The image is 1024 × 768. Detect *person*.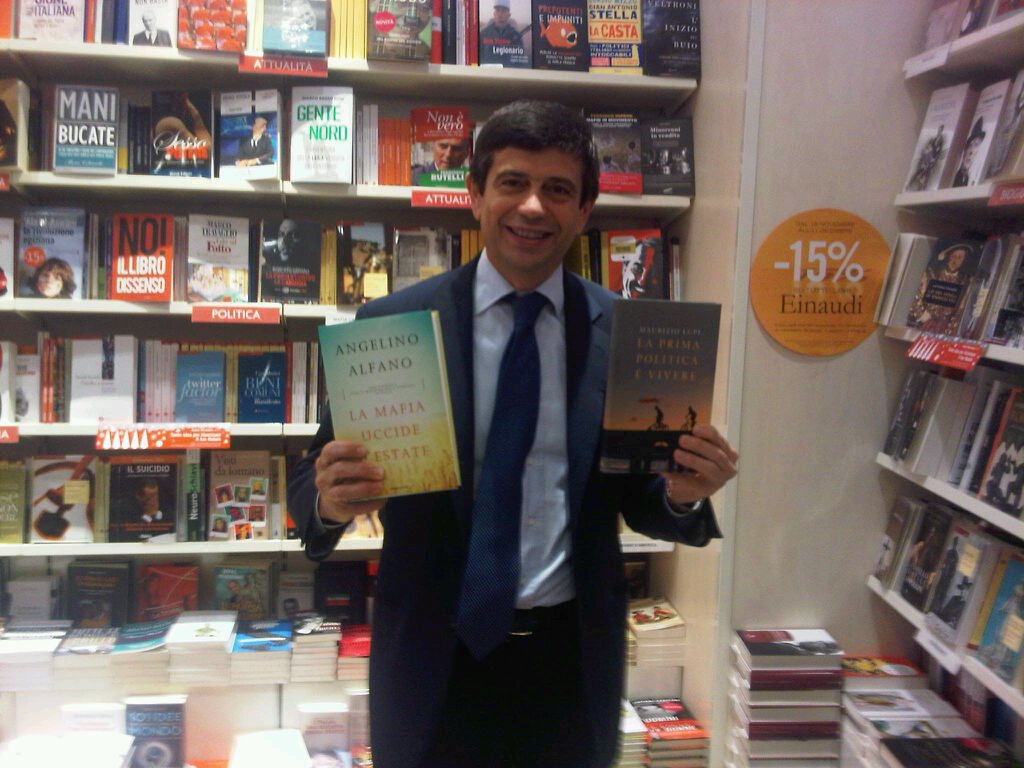
Detection: 257/218/318/296.
